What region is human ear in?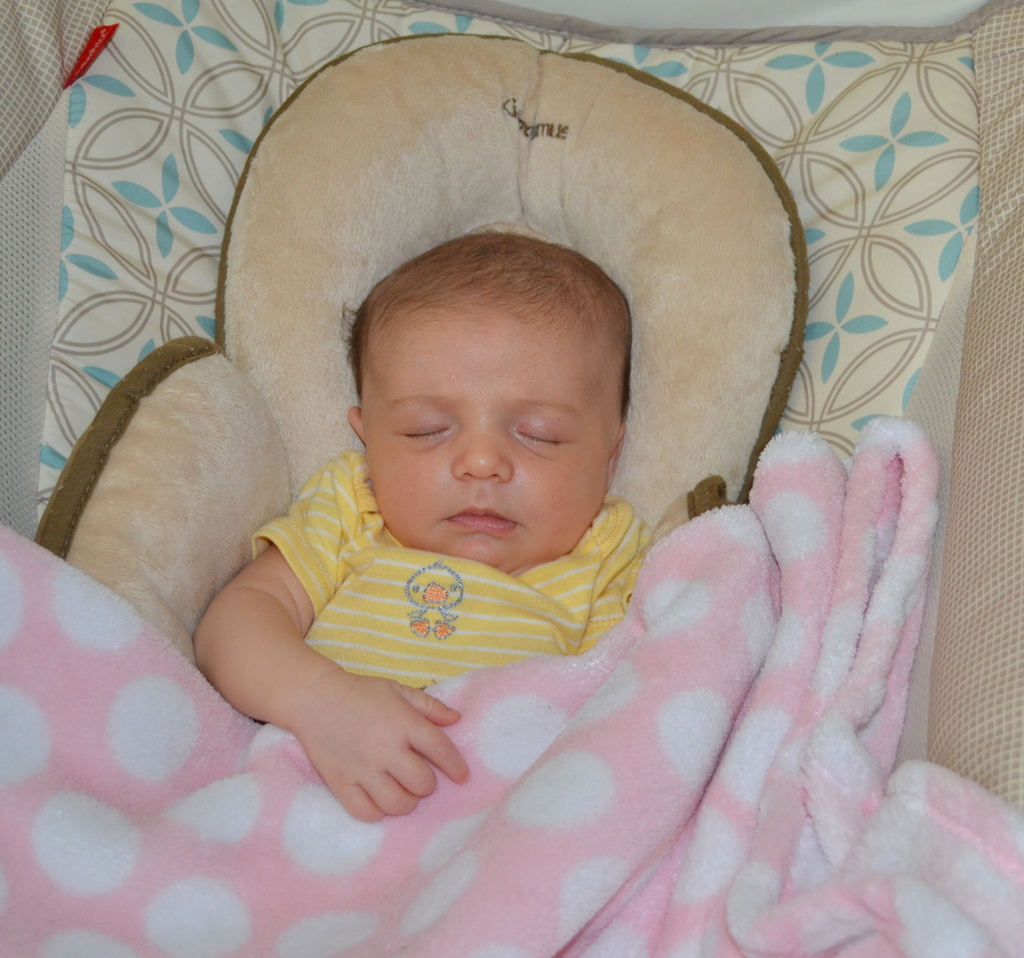
x1=349 y1=407 x2=366 y2=442.
